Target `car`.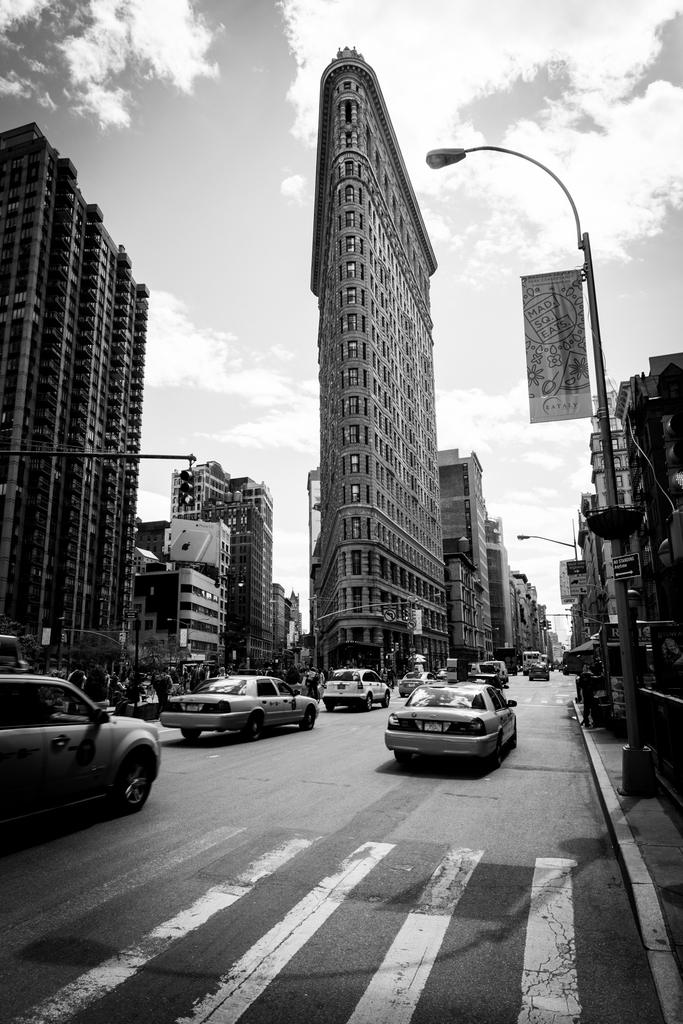
Target region: (320, 672, 390, 711).
